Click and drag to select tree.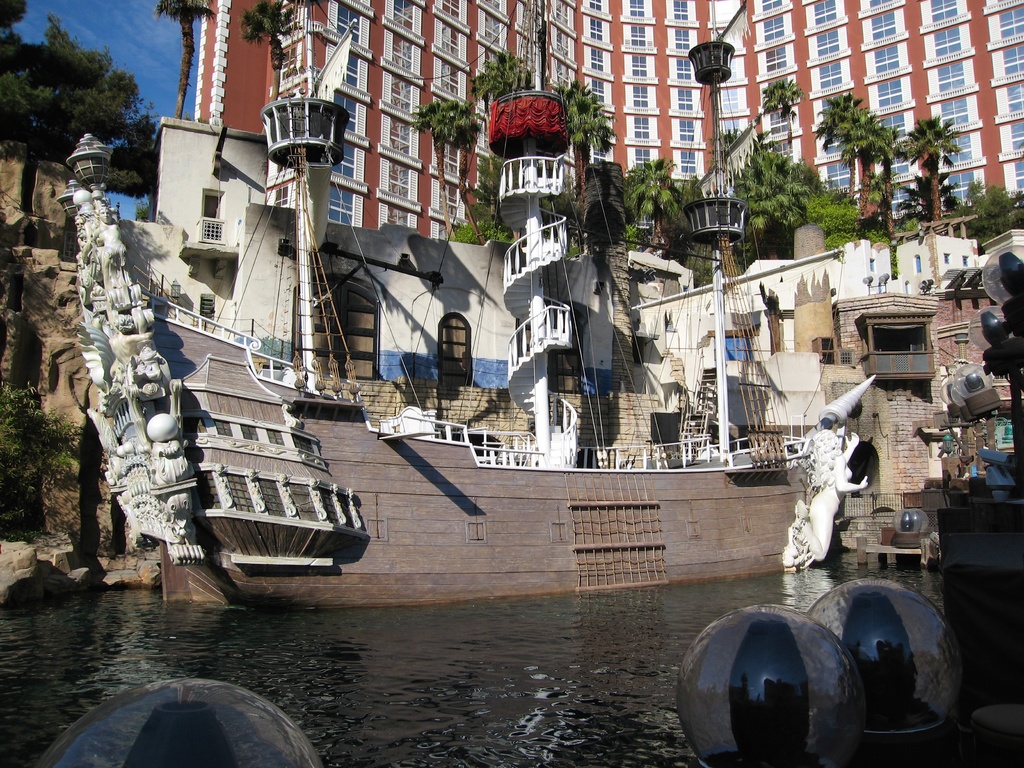
Selection: rect(155, 0, 221, 130).
